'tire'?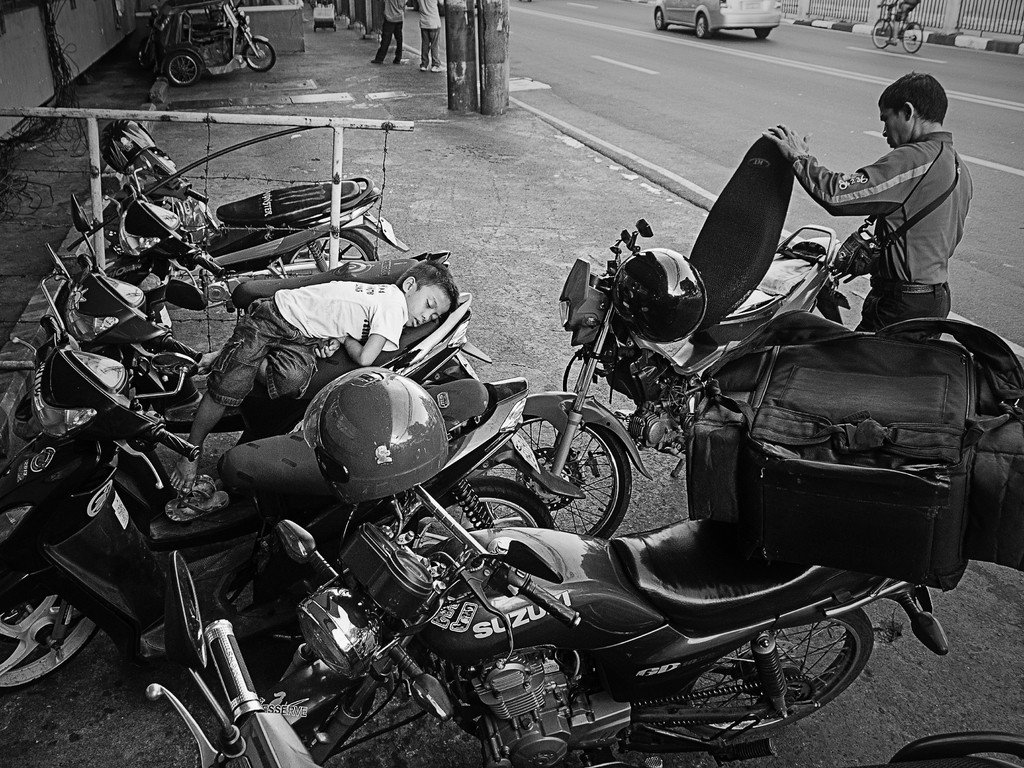
region(695, 13, 708, 38)
